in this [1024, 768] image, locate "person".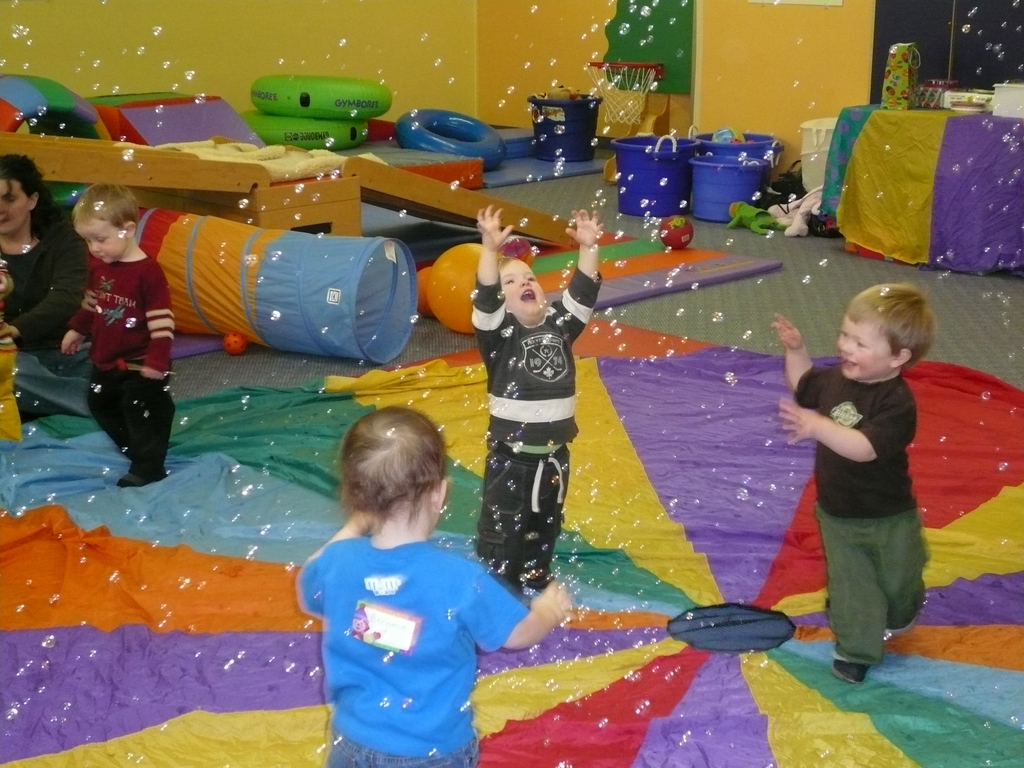
Bounding box: <box>792,262,960,679</box>.
